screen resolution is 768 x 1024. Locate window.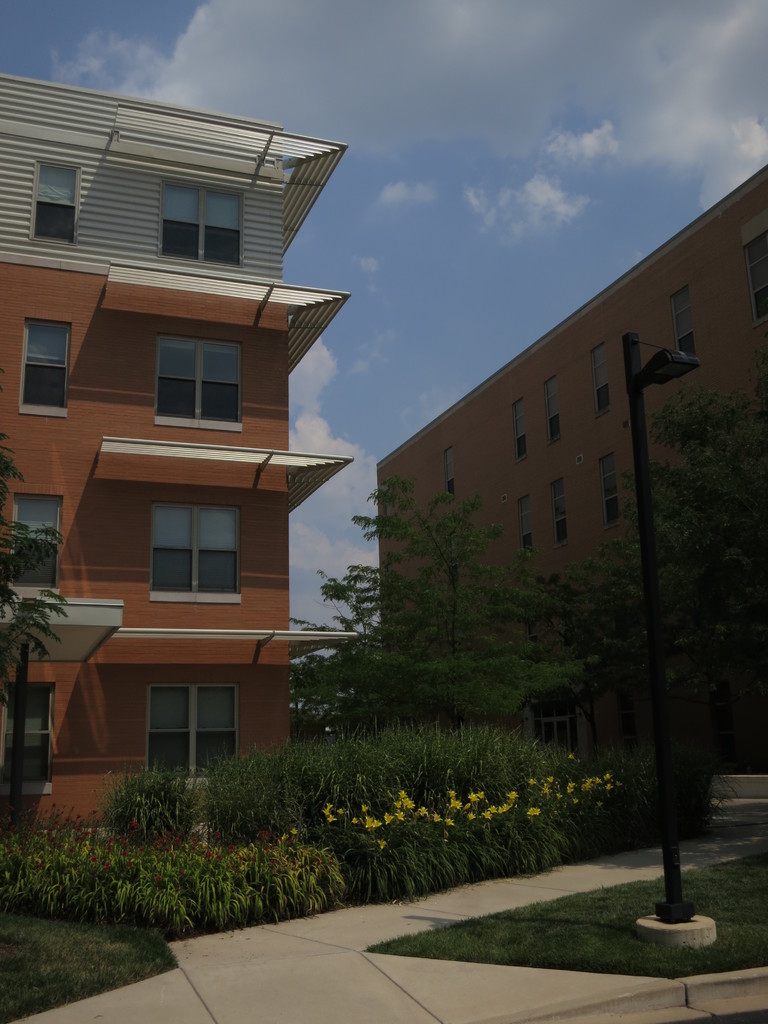
x1=513 y1=396 x2=525 y2=467.
